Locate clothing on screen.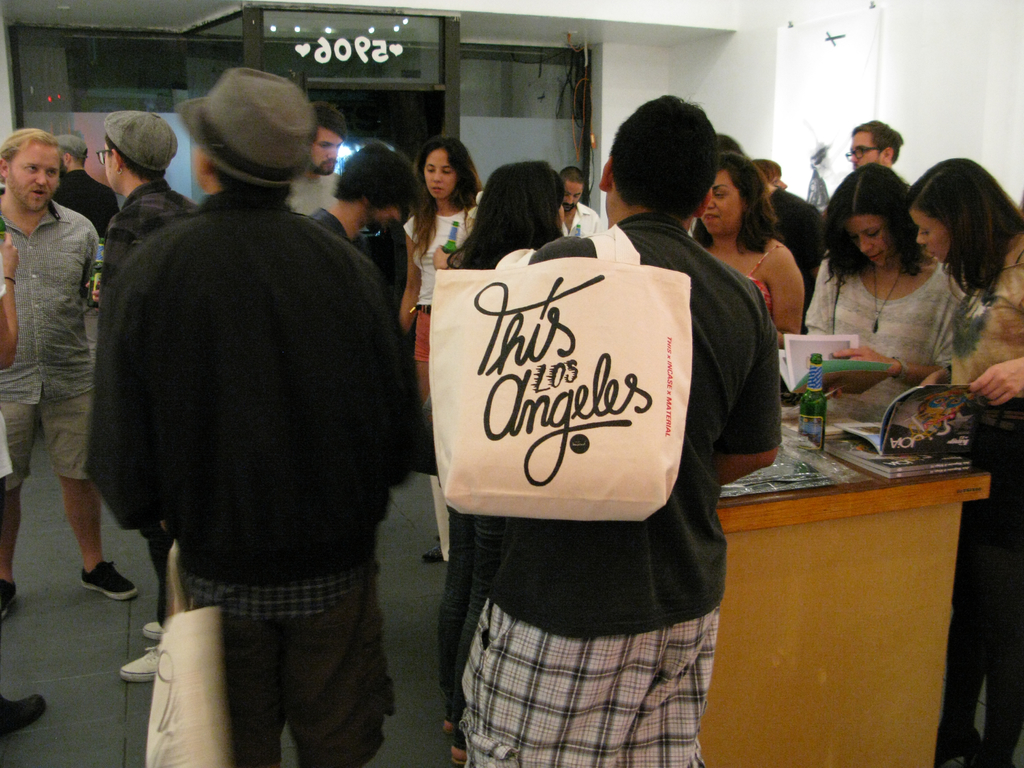
On screen at (left=805, top=254, right=974, bottom=402).
